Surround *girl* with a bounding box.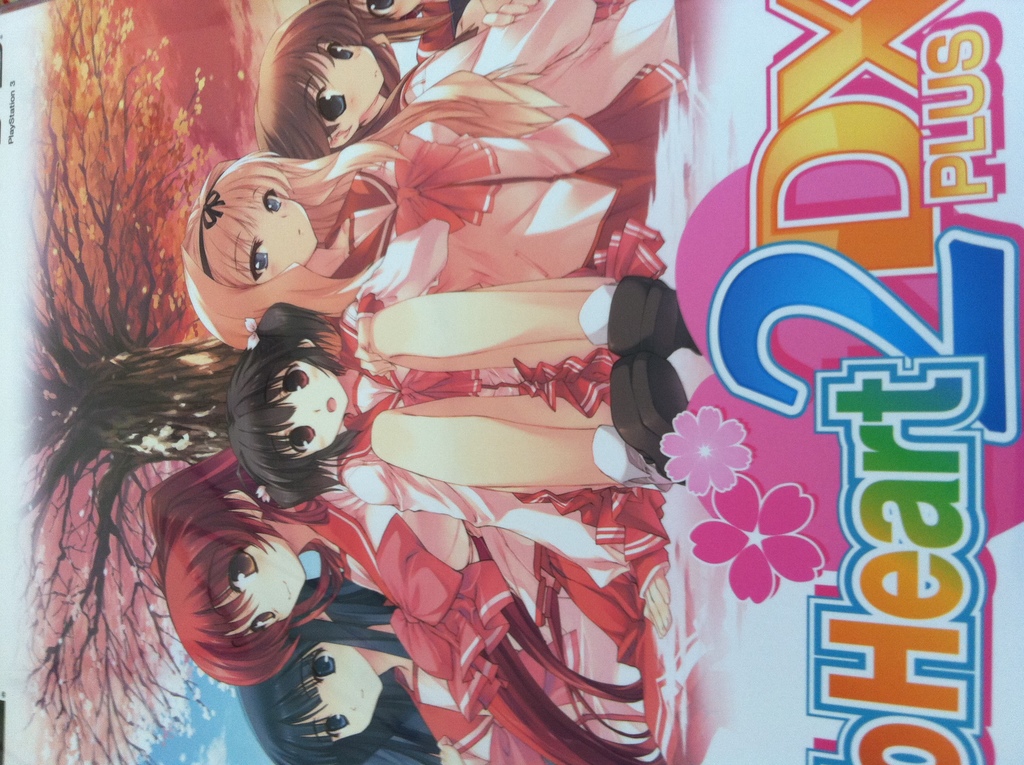
180, 61, 697, 351.
